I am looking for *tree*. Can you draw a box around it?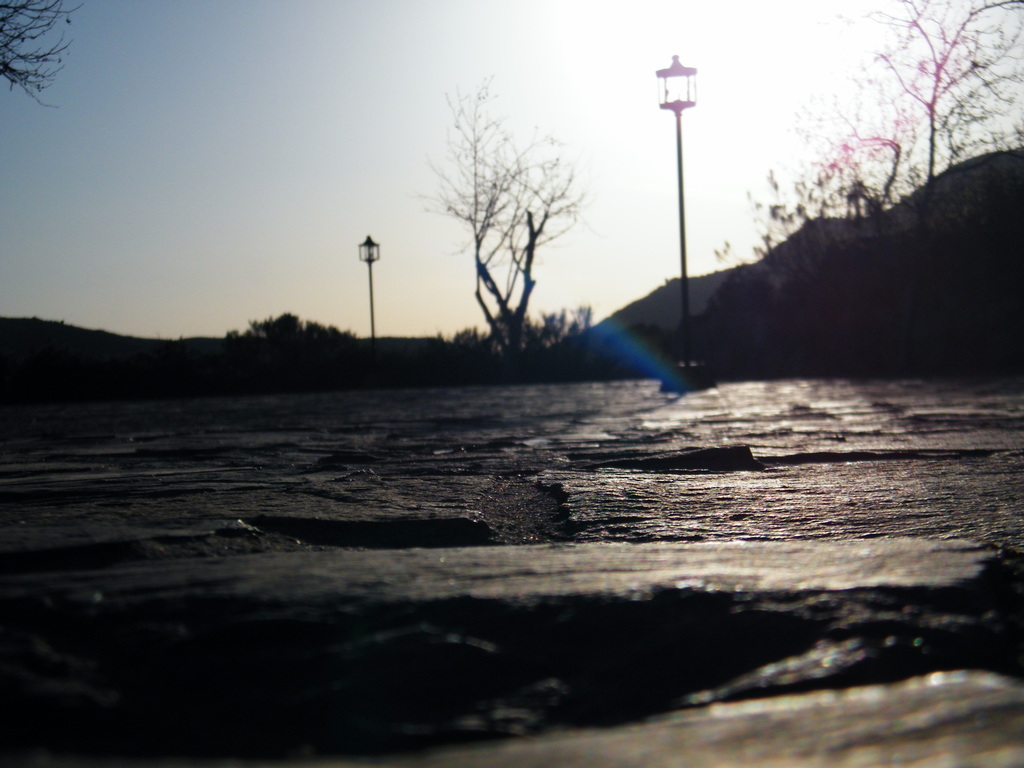
Sure, the bounding box is <region>854, 0, 1023, 195</region>.
